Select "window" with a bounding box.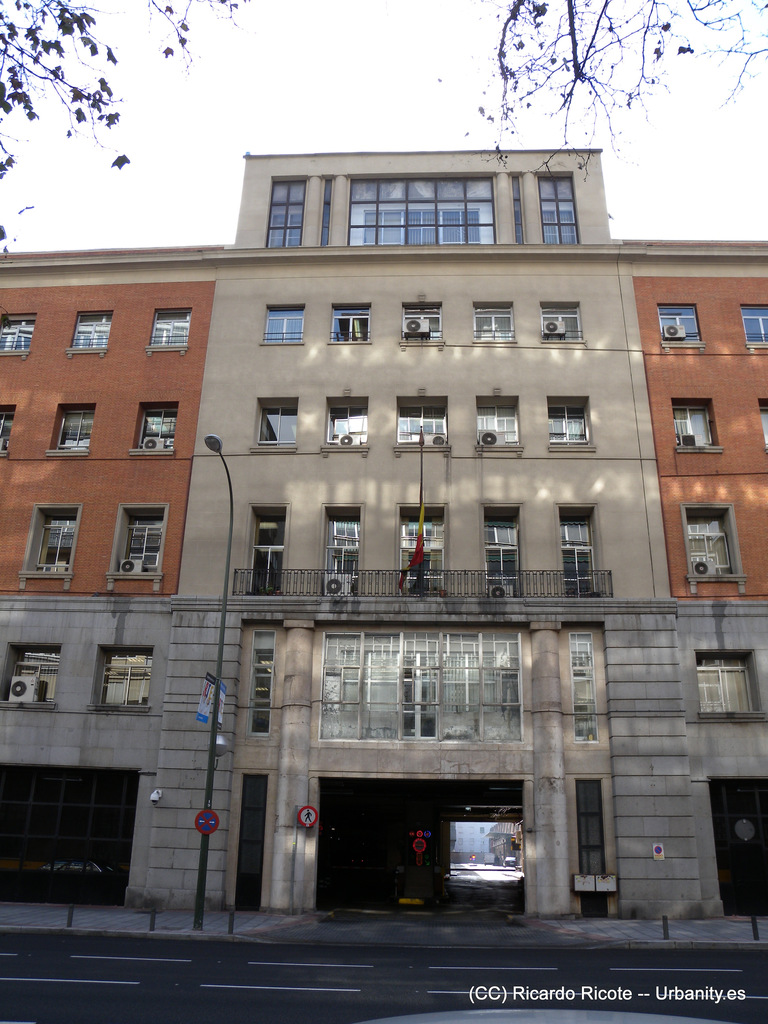
[left=89, top=643, right=156, bottom=712].
